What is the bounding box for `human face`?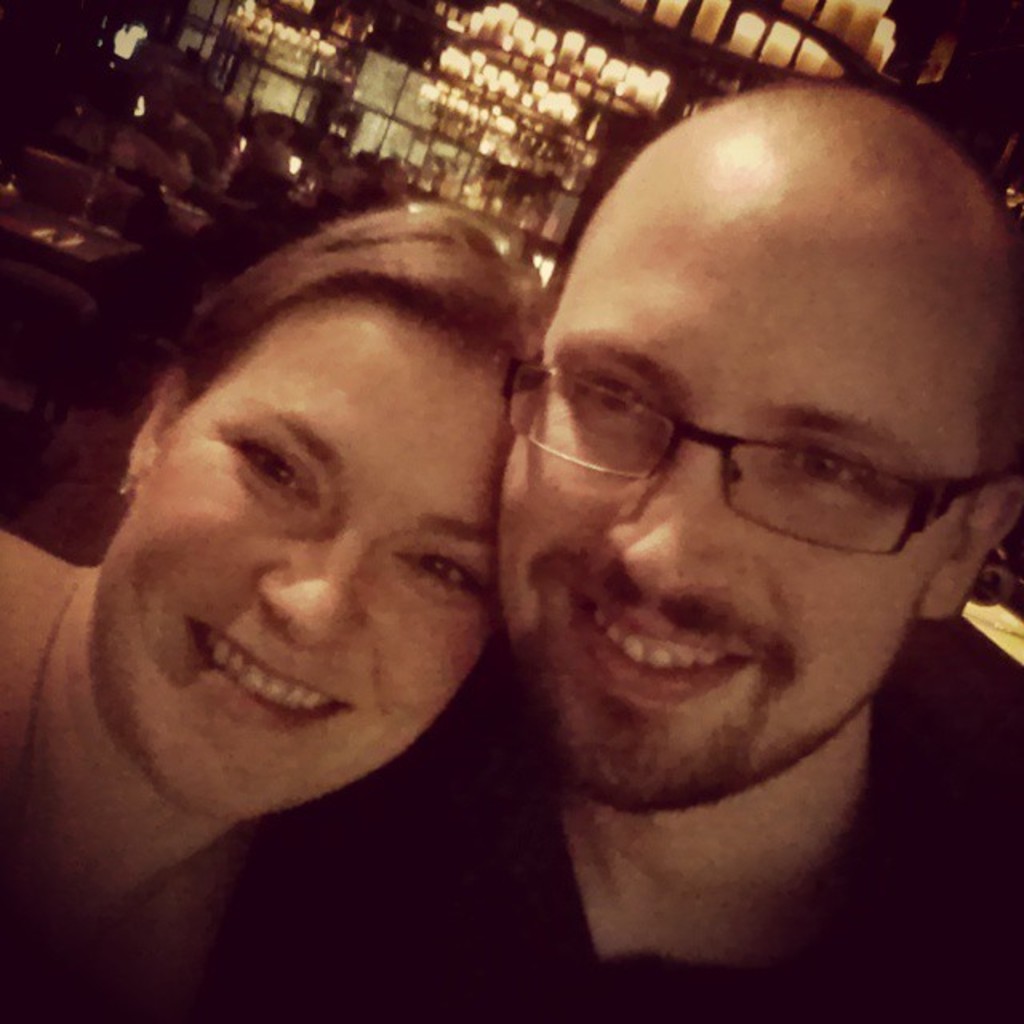
region(101, 317, 491, 814).
